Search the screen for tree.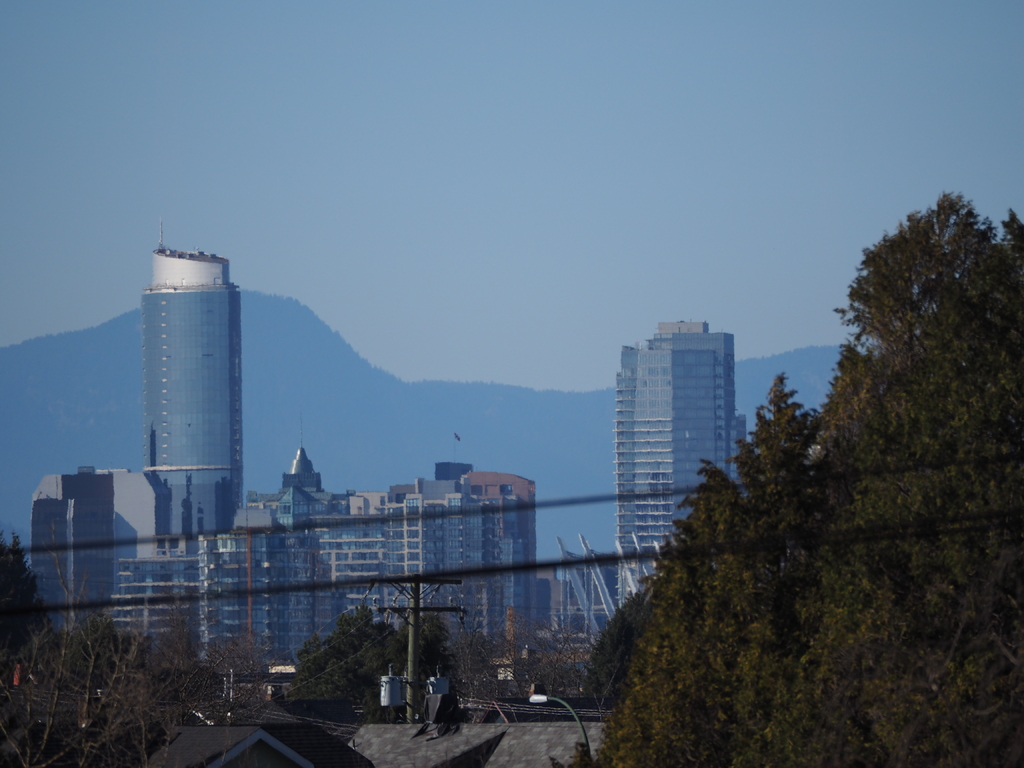
Found at l=570, t=184, r=1023, b=767.
